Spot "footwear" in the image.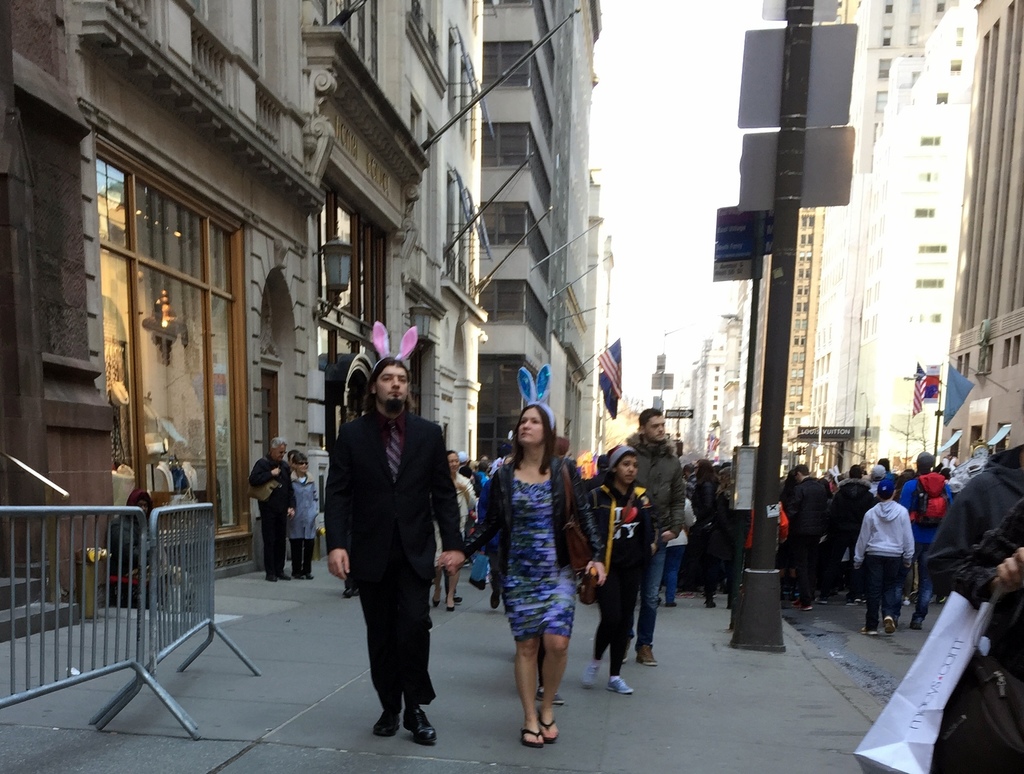
"footwear" found at box(342, 586, 355, 599).
